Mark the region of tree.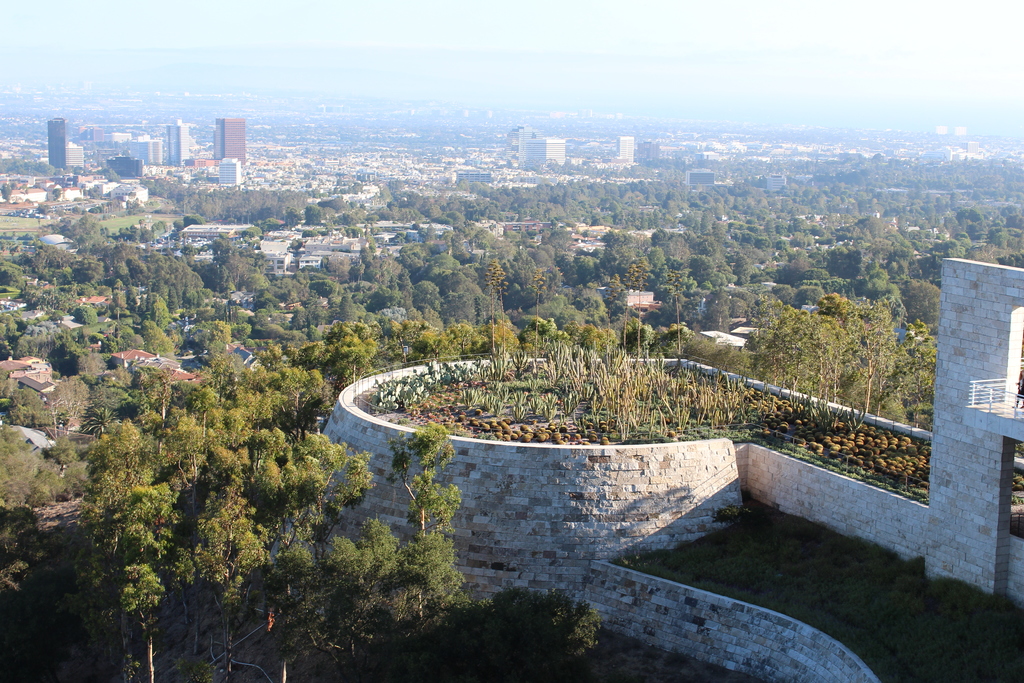
Region: box=[352, 256, 438, 308].
